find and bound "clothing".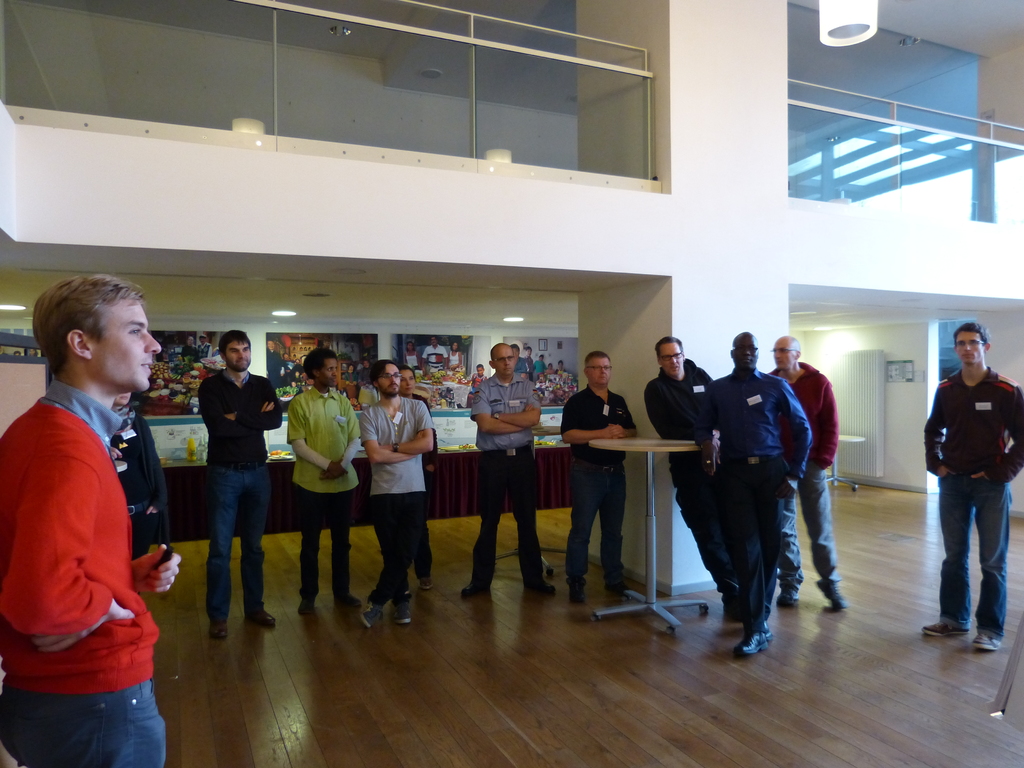
Bound: region(701, 372, 811, 638).
